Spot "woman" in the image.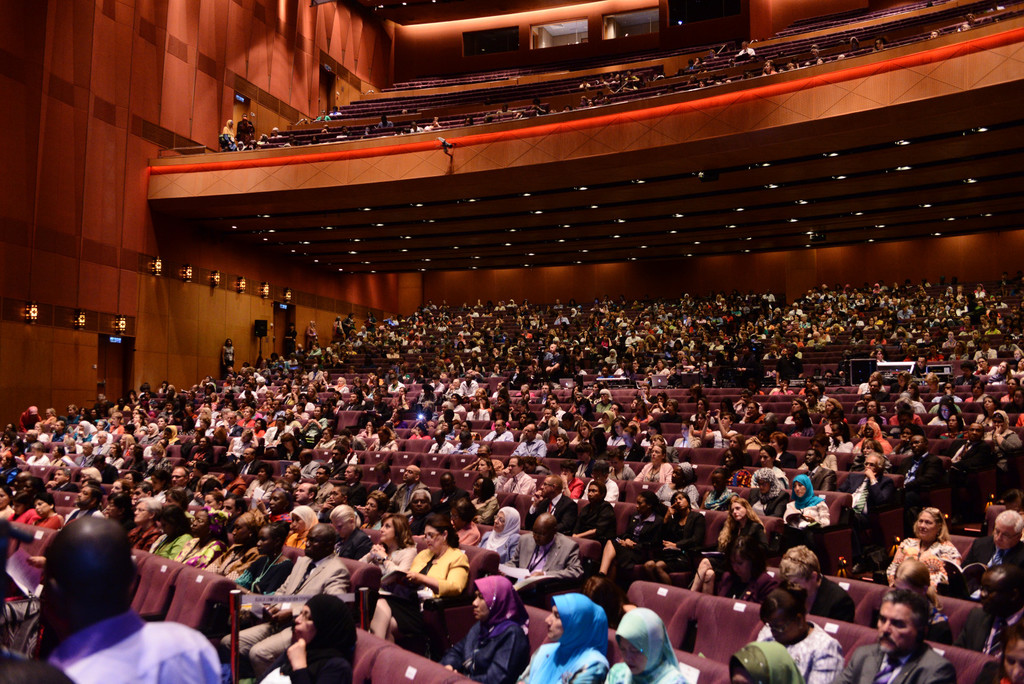
"woman" found at 262:484:295:519.
